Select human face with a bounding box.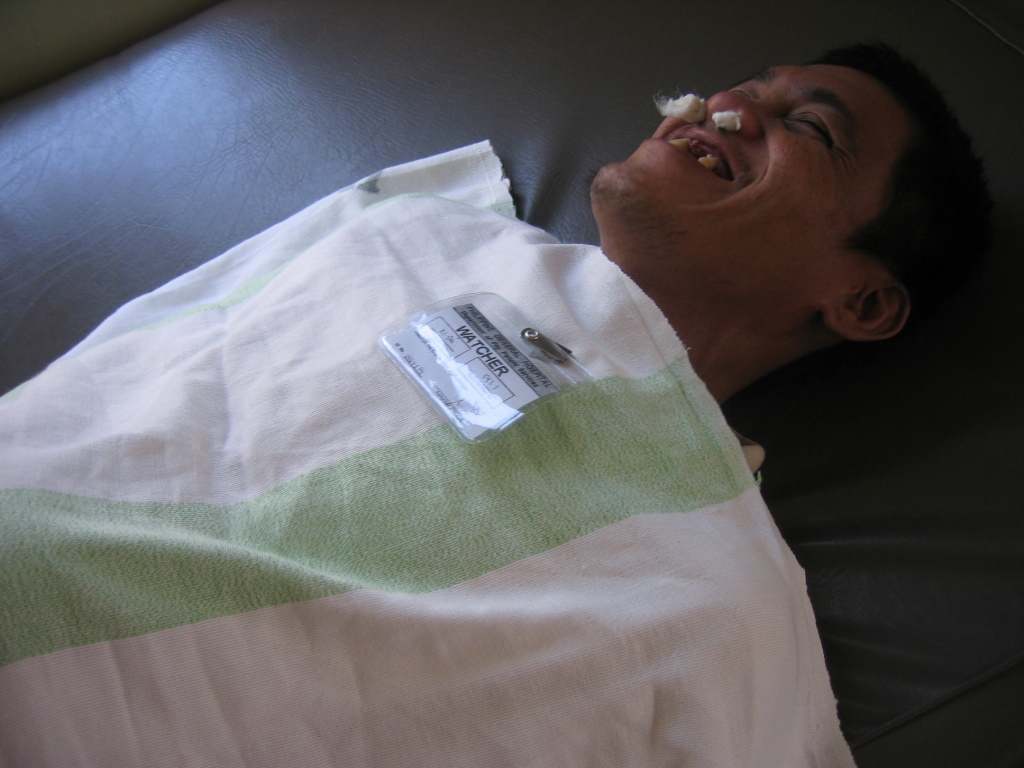
{"x1": 585, "y1": 63, "x2": 900, "y2": 304}.
